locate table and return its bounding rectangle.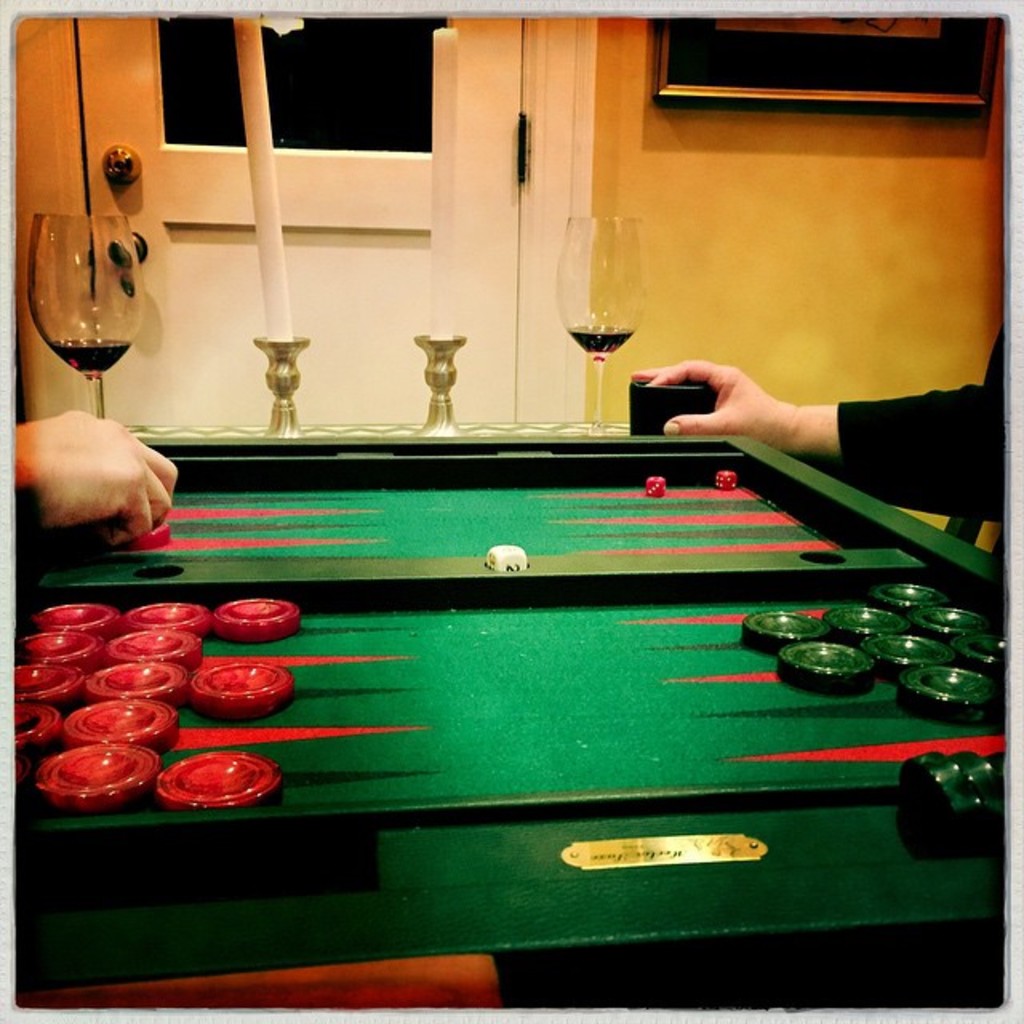
pyautogui.locateOnScreen(14, 432, 1002, 1005).
